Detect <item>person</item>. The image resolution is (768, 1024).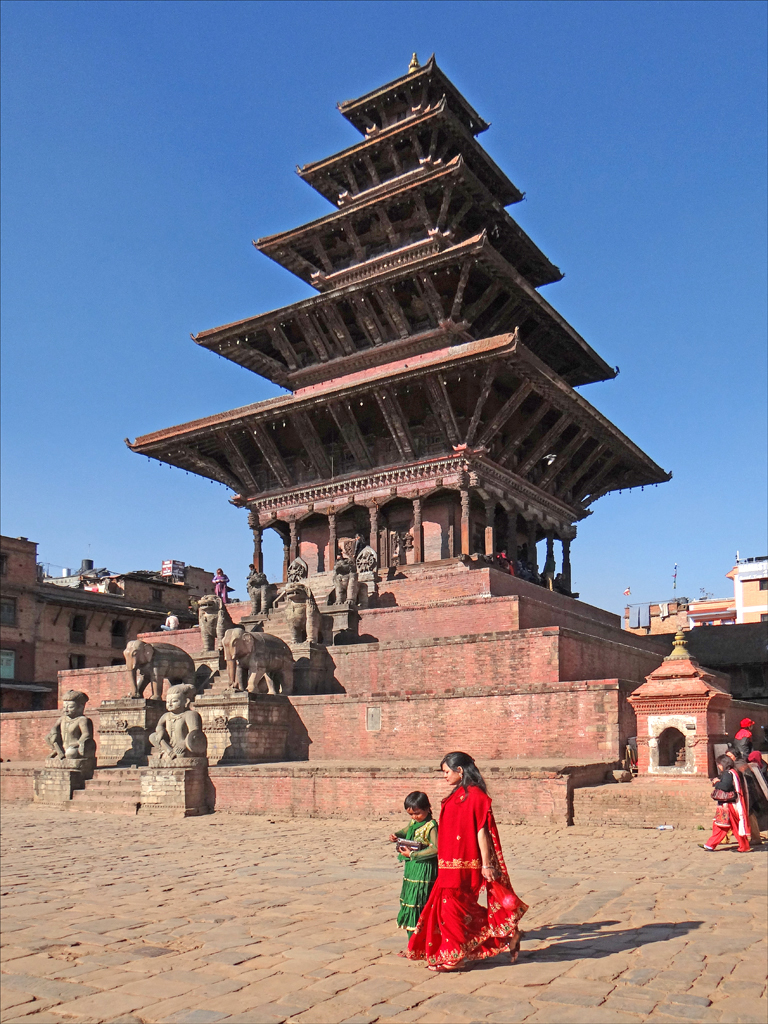
bbox=(729, 734, 767, 843).
